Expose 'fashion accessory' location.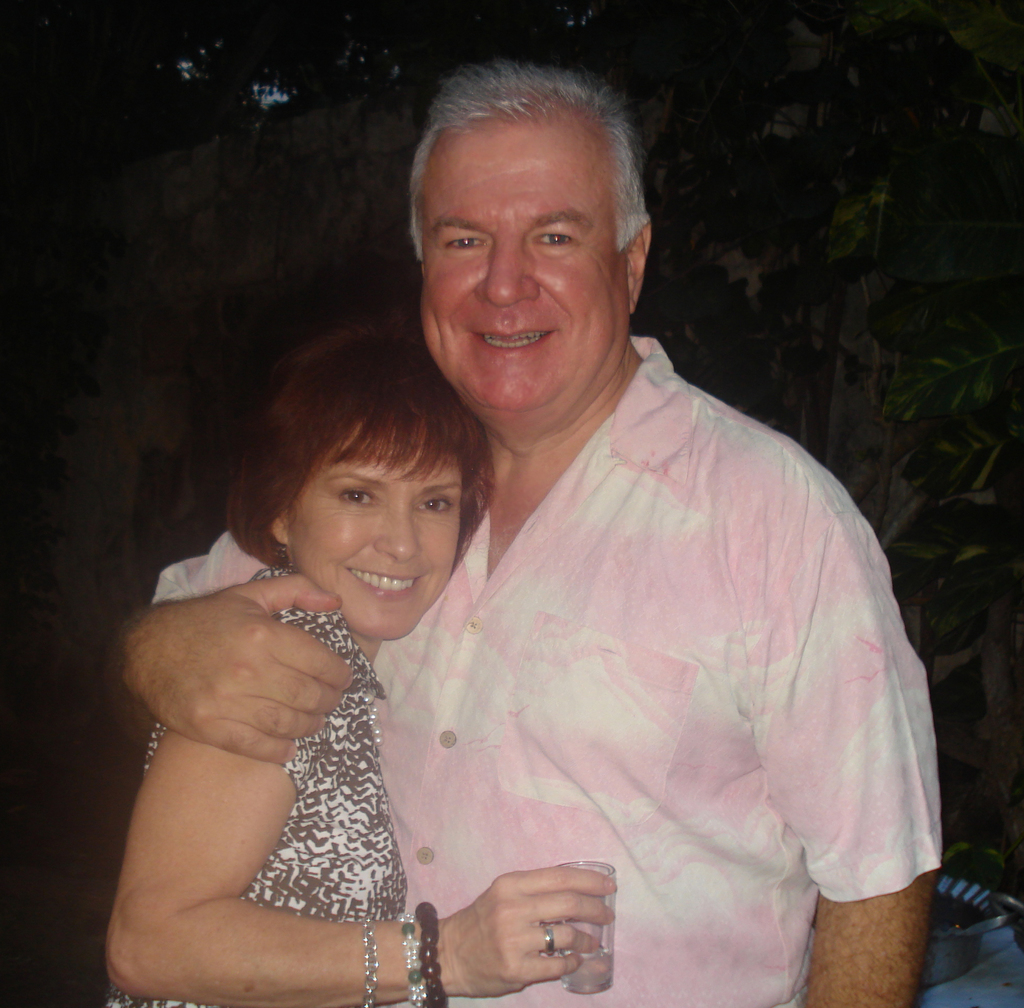
Exposed at <bbox>360, 923, 377, 1007</bbox>.
